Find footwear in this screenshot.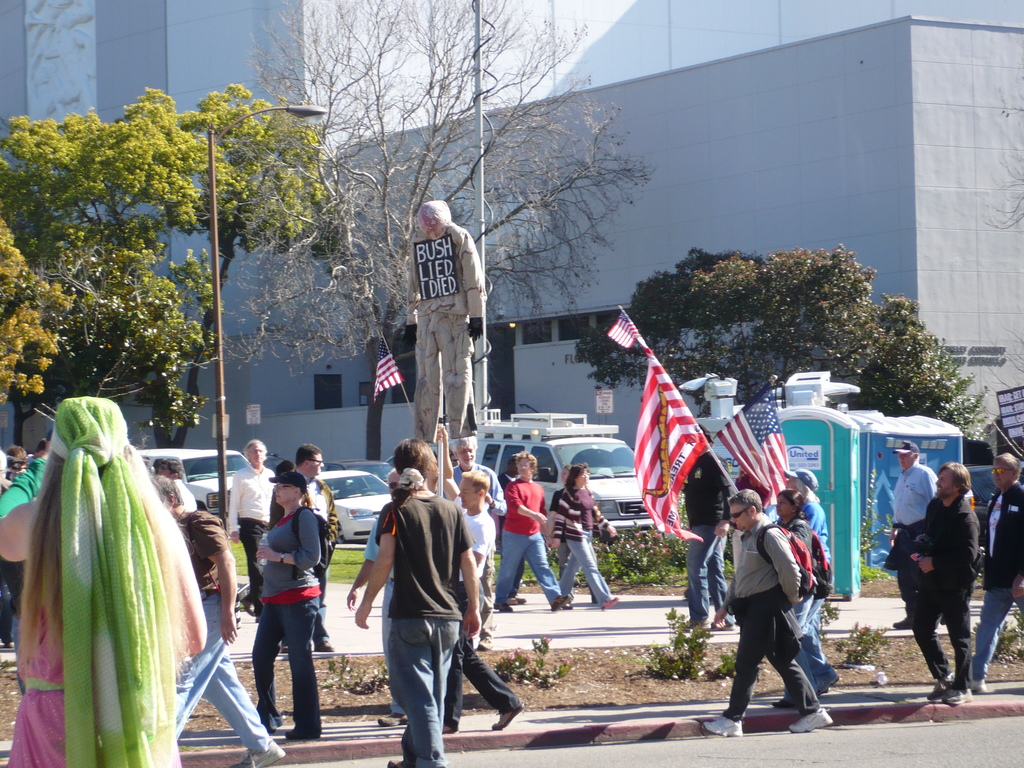
The bounding box for footwear is Rect(708, 620, 737, 630).
